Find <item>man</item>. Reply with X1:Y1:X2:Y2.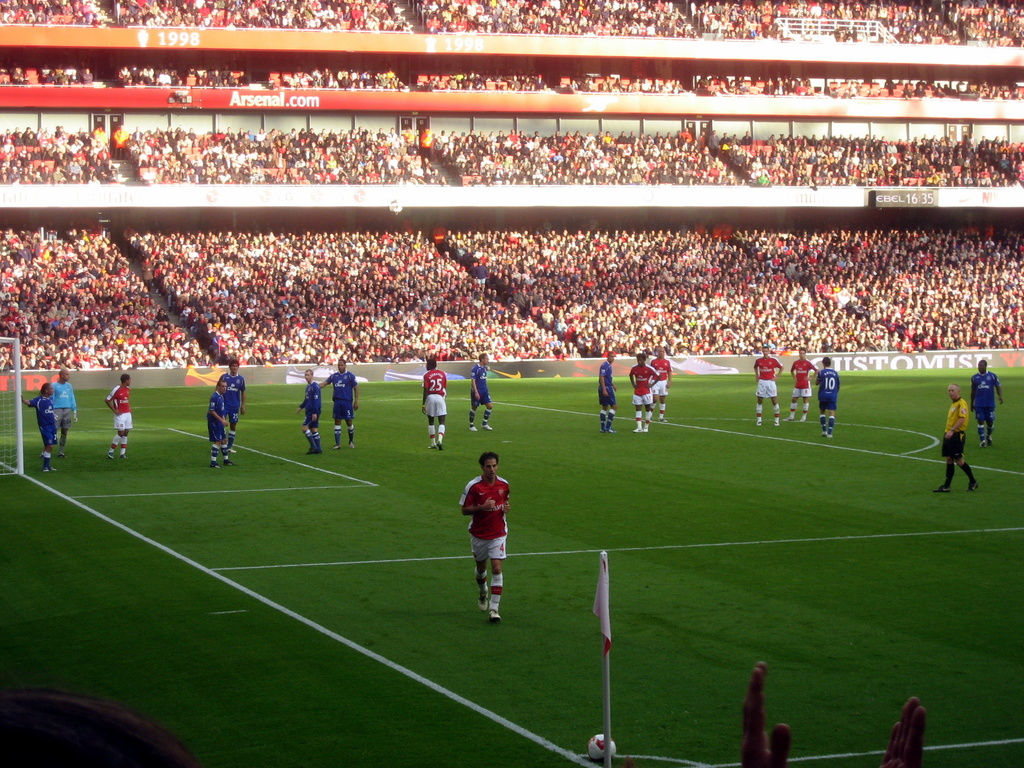
99:372:134:460.
